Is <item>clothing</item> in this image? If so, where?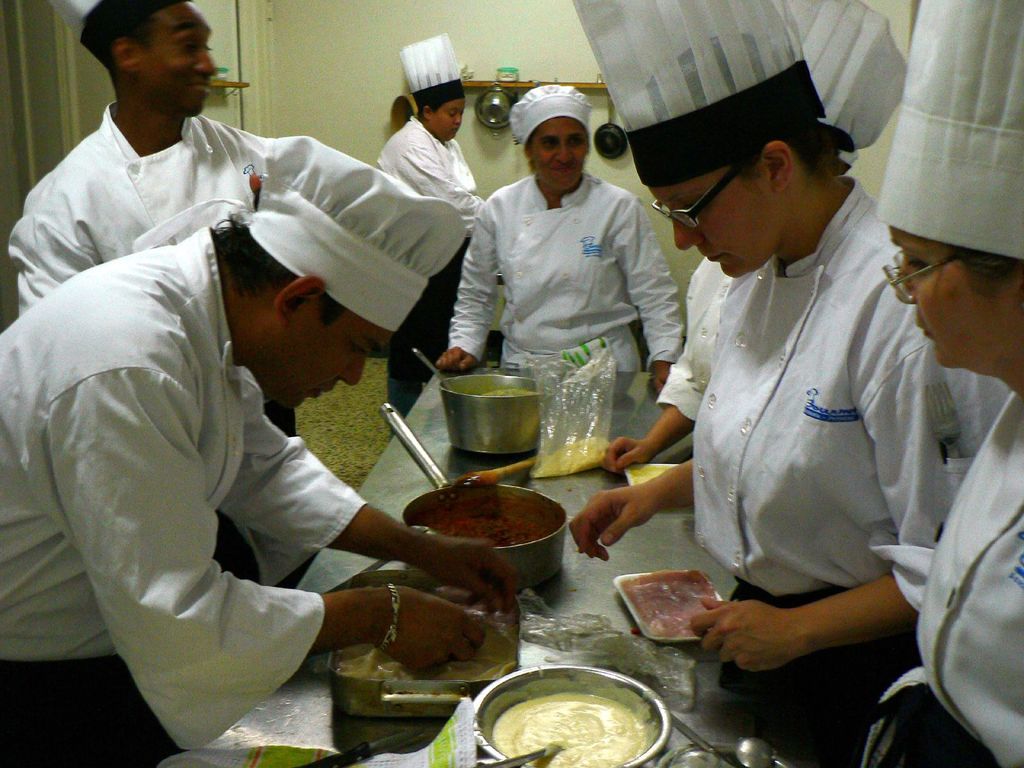
Yes, at [x1=378, y1=115, x2=483, y2=420].
